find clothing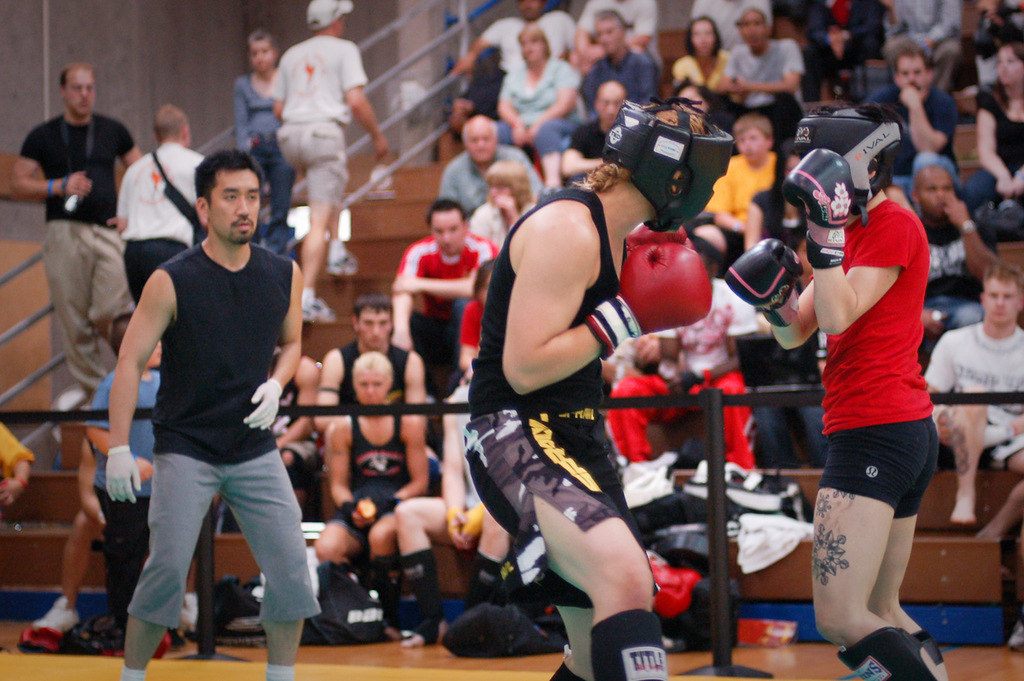
(69, 363, 163, 562)
